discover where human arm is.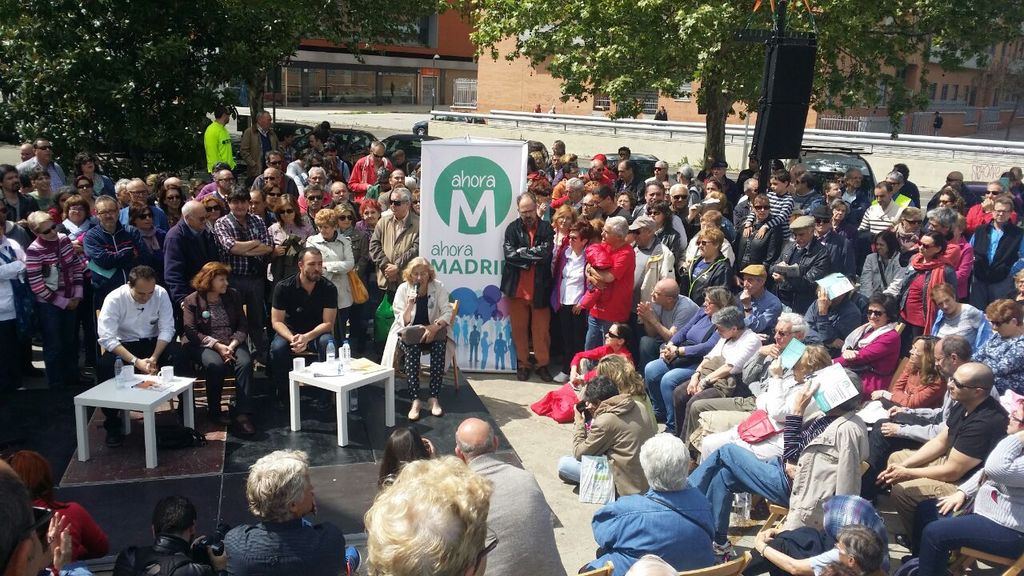
Discovered at <region>983, 396, 1023, 489</region>.
